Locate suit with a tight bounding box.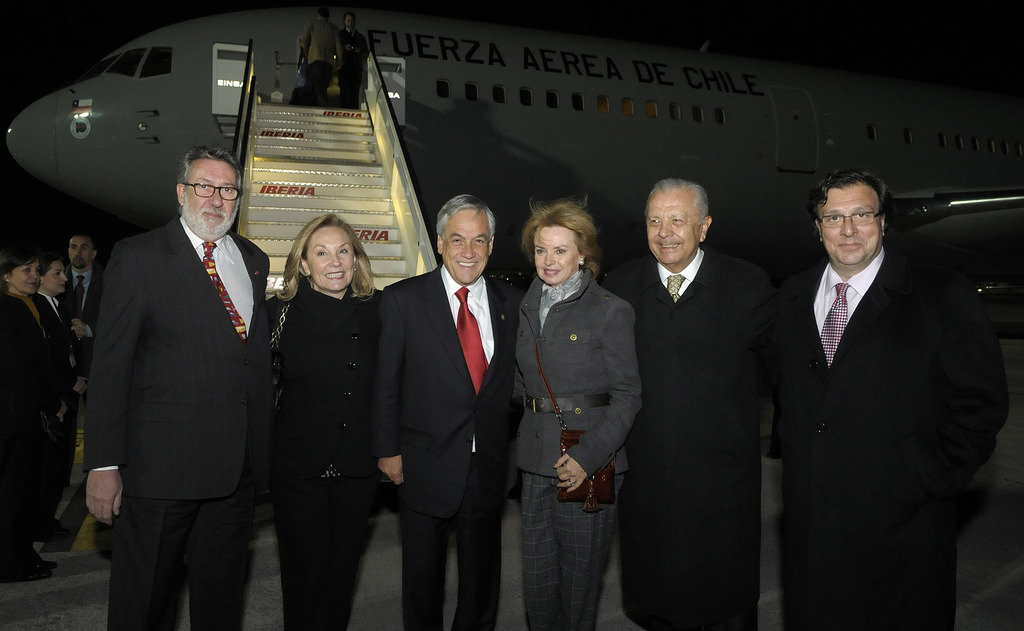
left=83, top=216, right=273, bottom=630.
